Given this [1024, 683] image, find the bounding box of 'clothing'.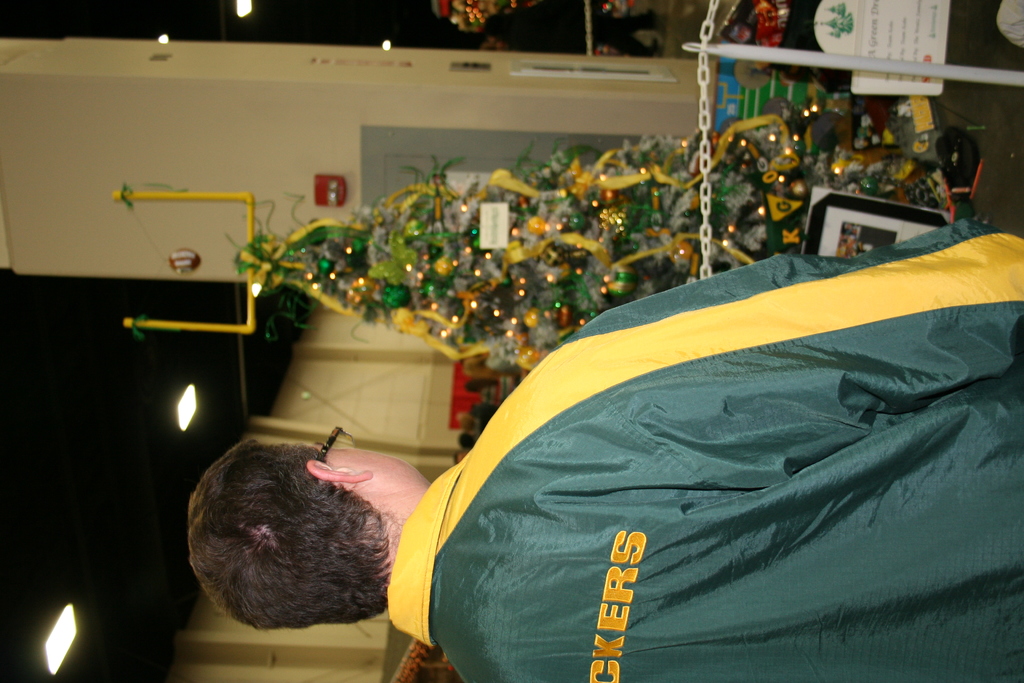
bbox=[349, 238, 1003, 667].
